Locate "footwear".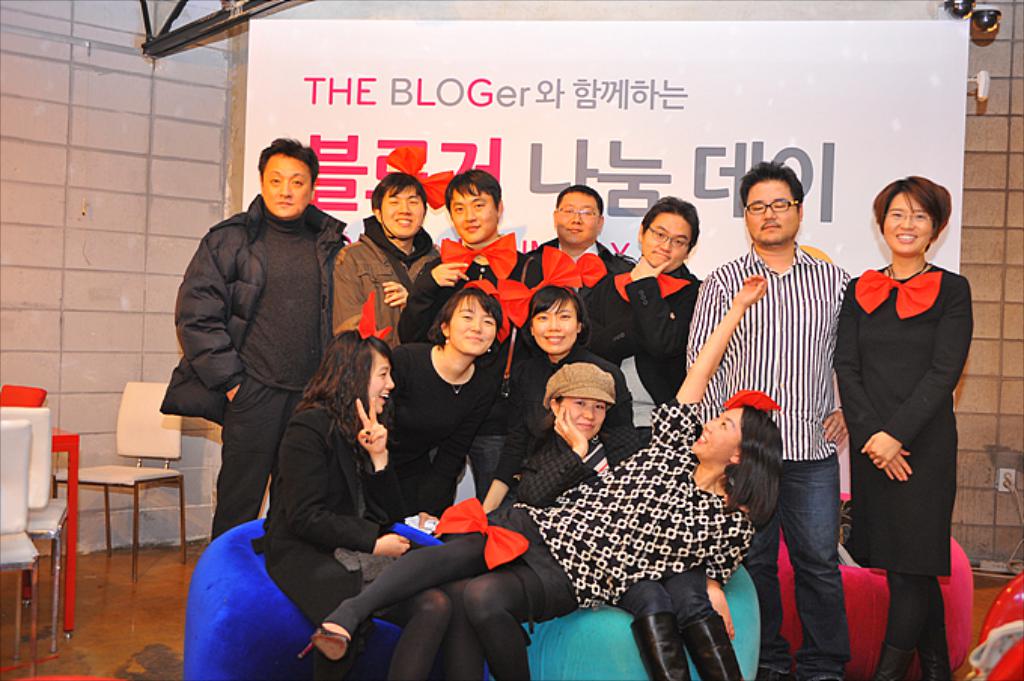
Bounding box: BBox(759, 667, 789, 679).
